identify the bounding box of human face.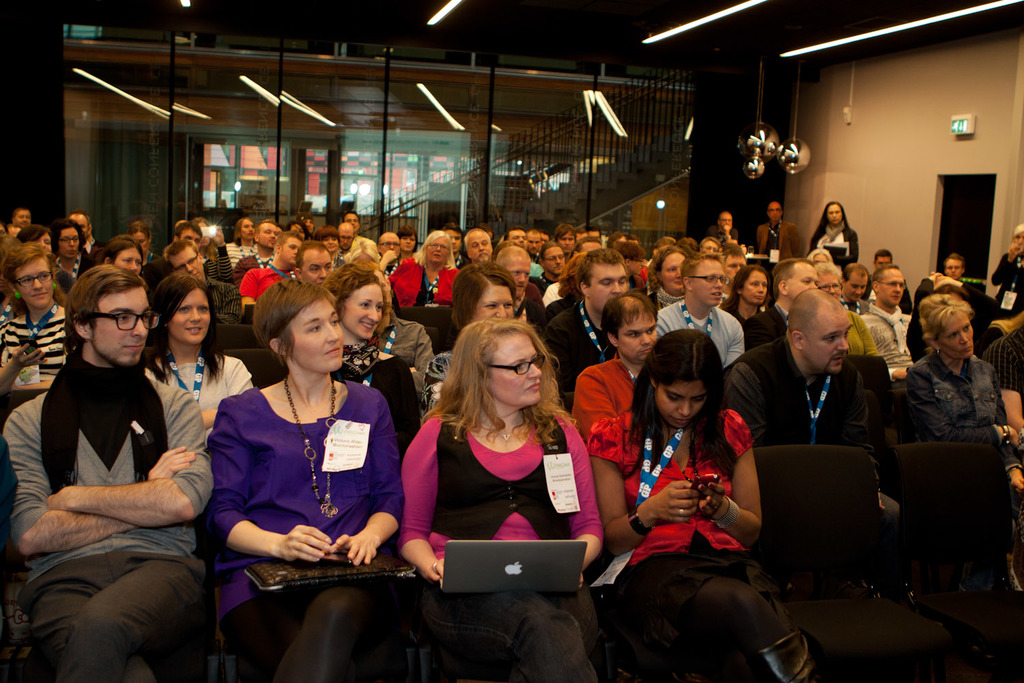
x1=720, y1=212, x2=732, y2=228.
